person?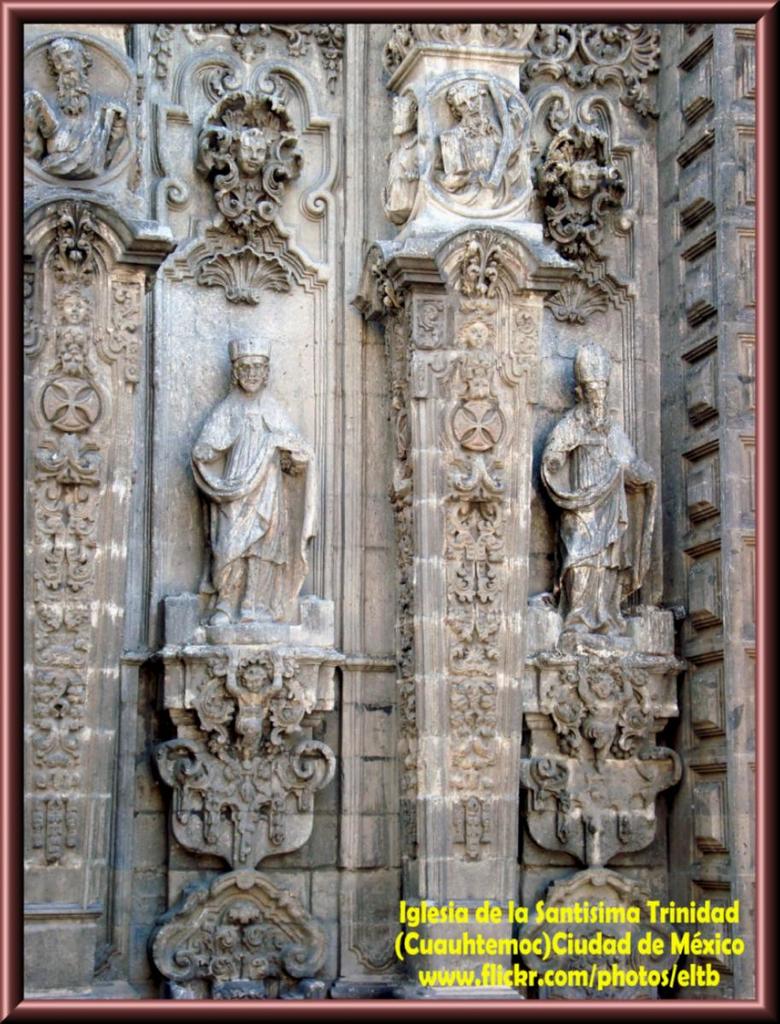
<box>26,41,125,173</box>
